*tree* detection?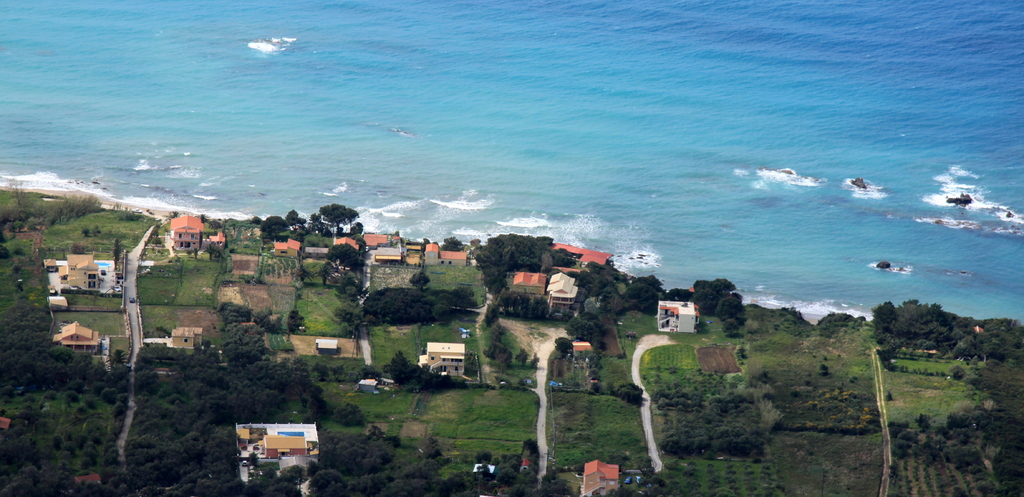
{"x1": 878, "y1": 295, "x2": 966, "y2": 361}
